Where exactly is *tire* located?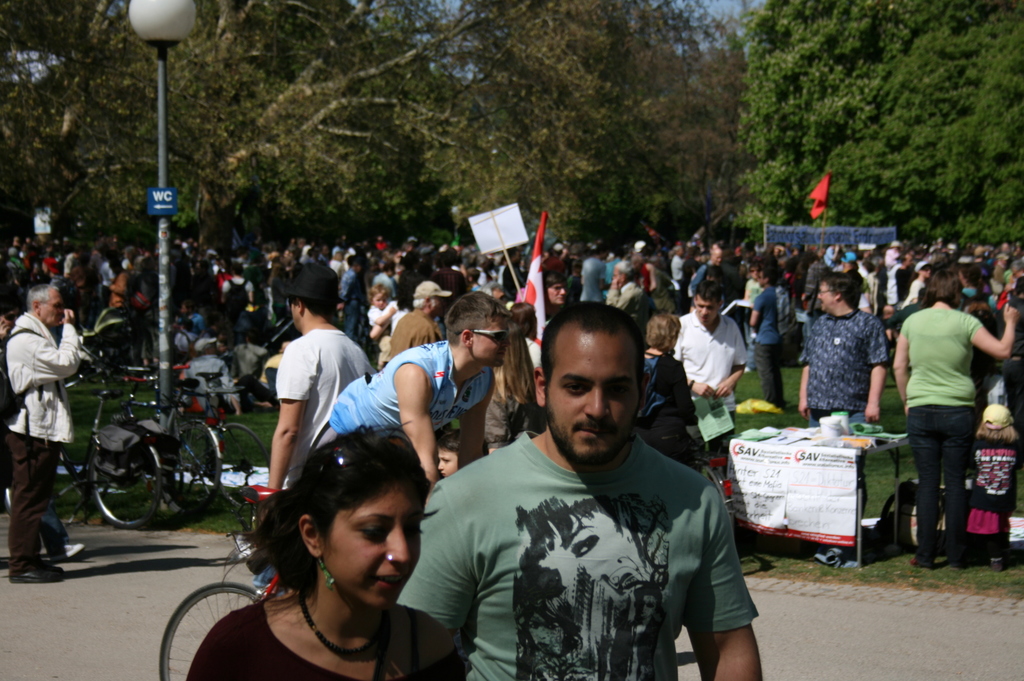
Its bounding box is rect(157, 581, 260, 680).
